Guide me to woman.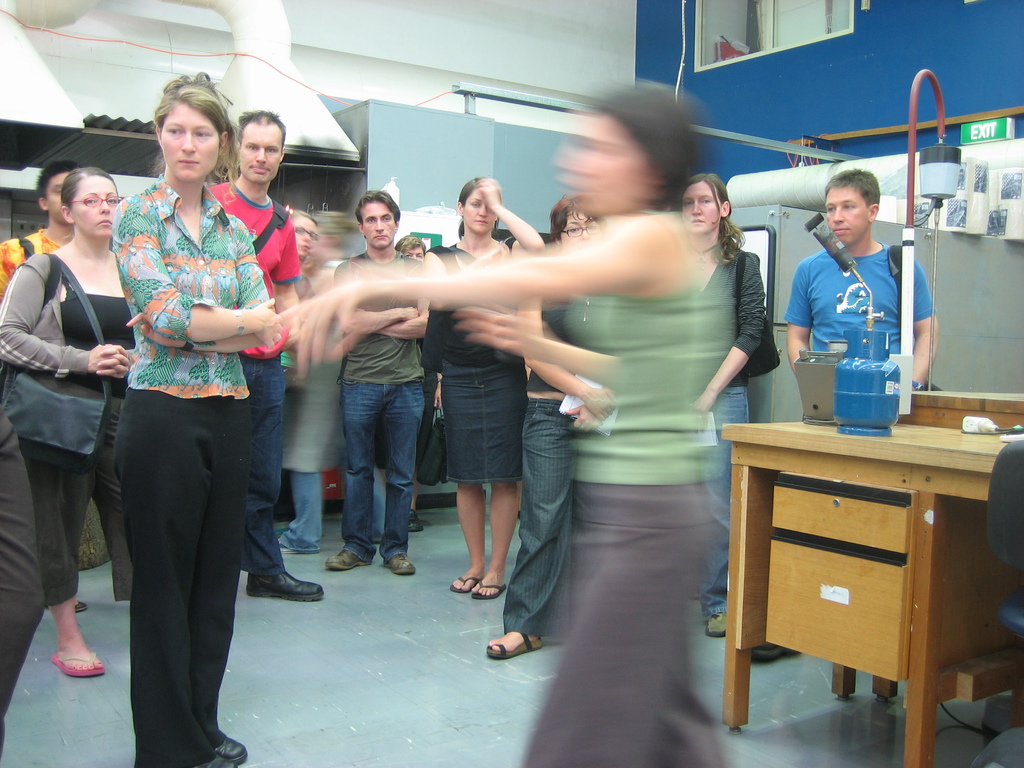
Guidance: locate(481, 202, 619, 655).
